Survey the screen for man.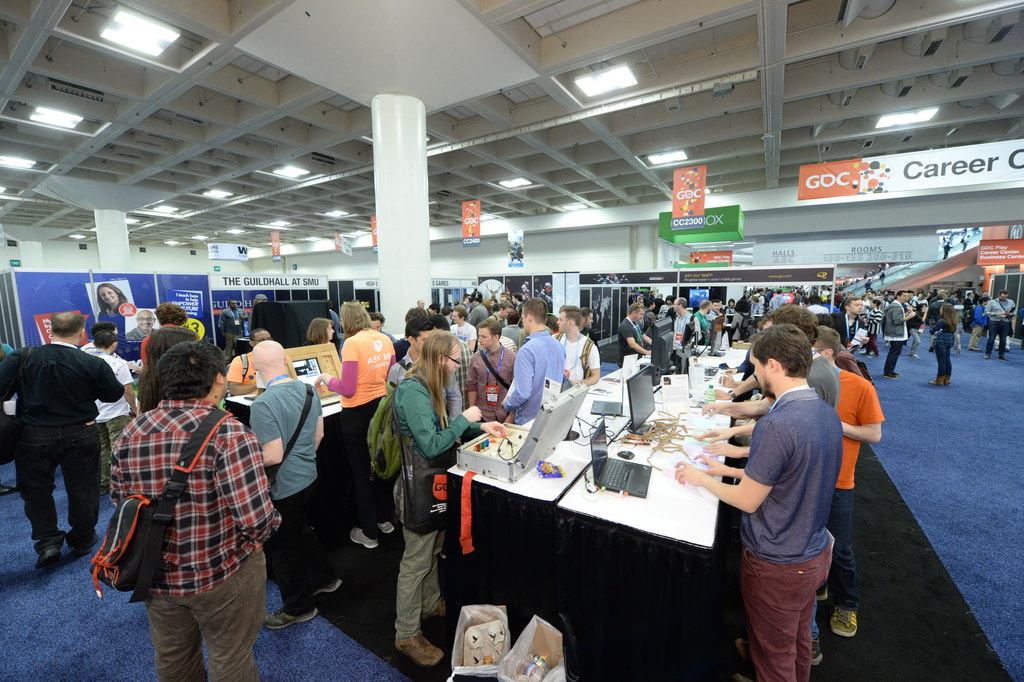
Survey found: detection(104, 342, 284, 681).
